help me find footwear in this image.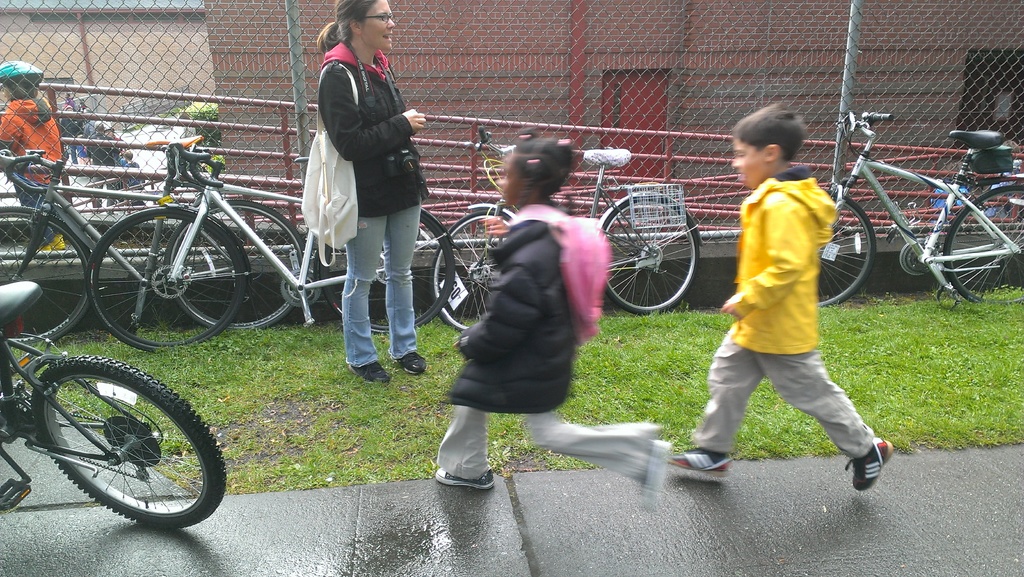
Found it: (842, 429, 899, 490).
